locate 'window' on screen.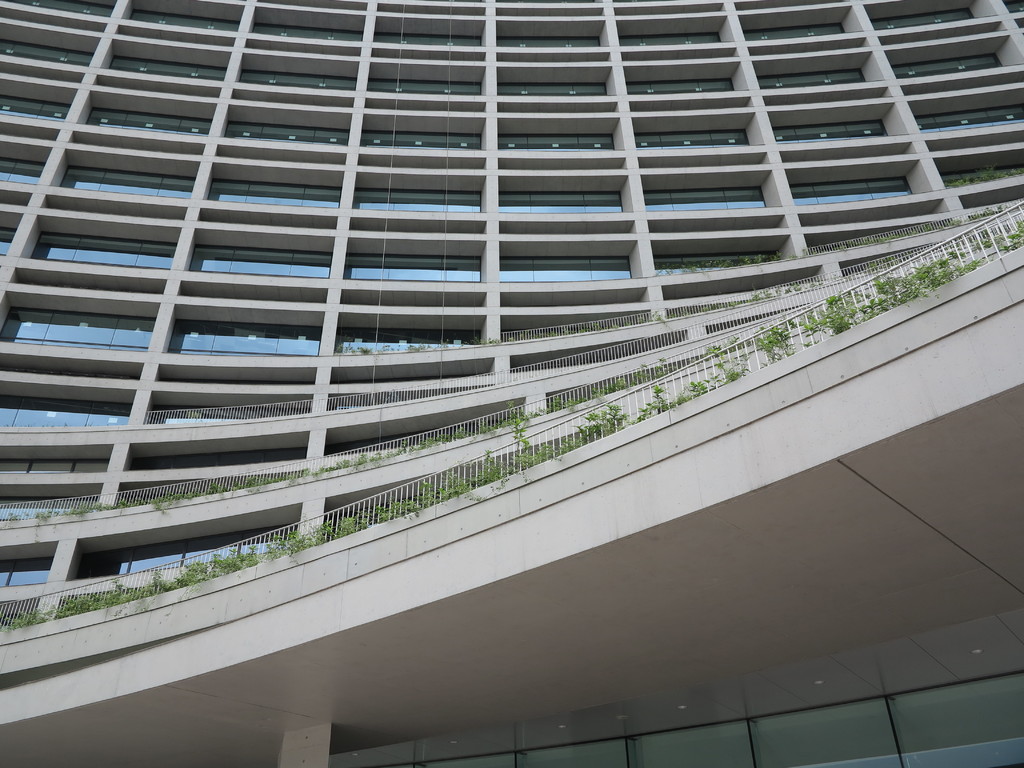
On screen at [left=104, top=51, right=225, bottom=78].
